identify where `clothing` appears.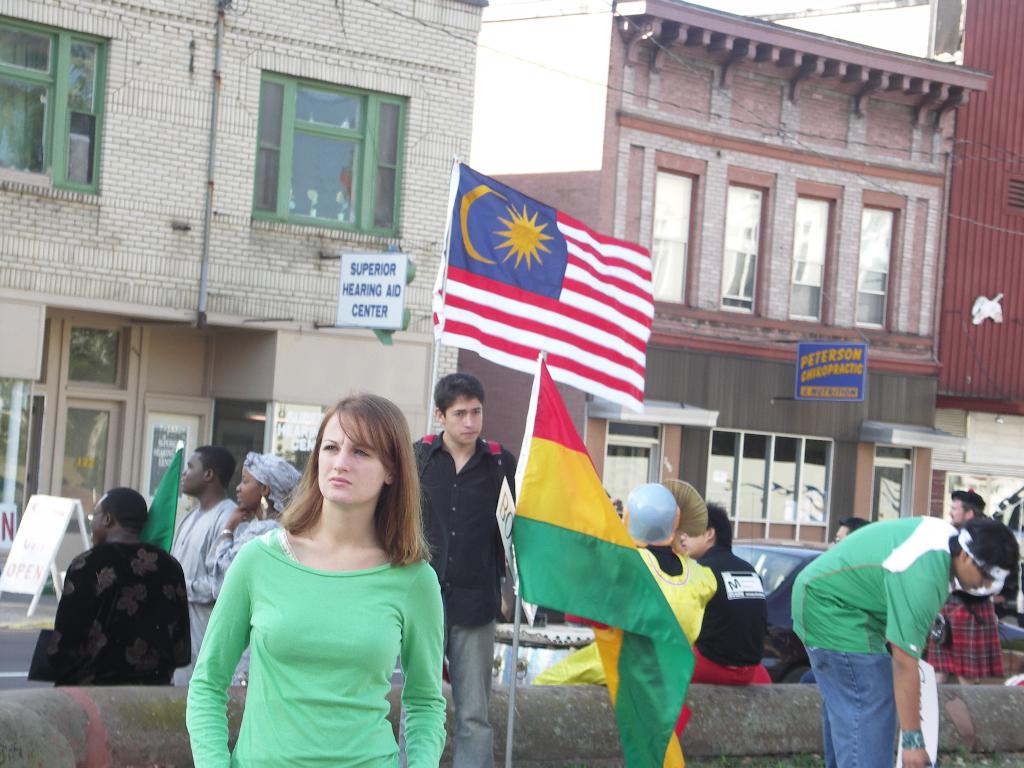
Appears at [210,505,283,686].
